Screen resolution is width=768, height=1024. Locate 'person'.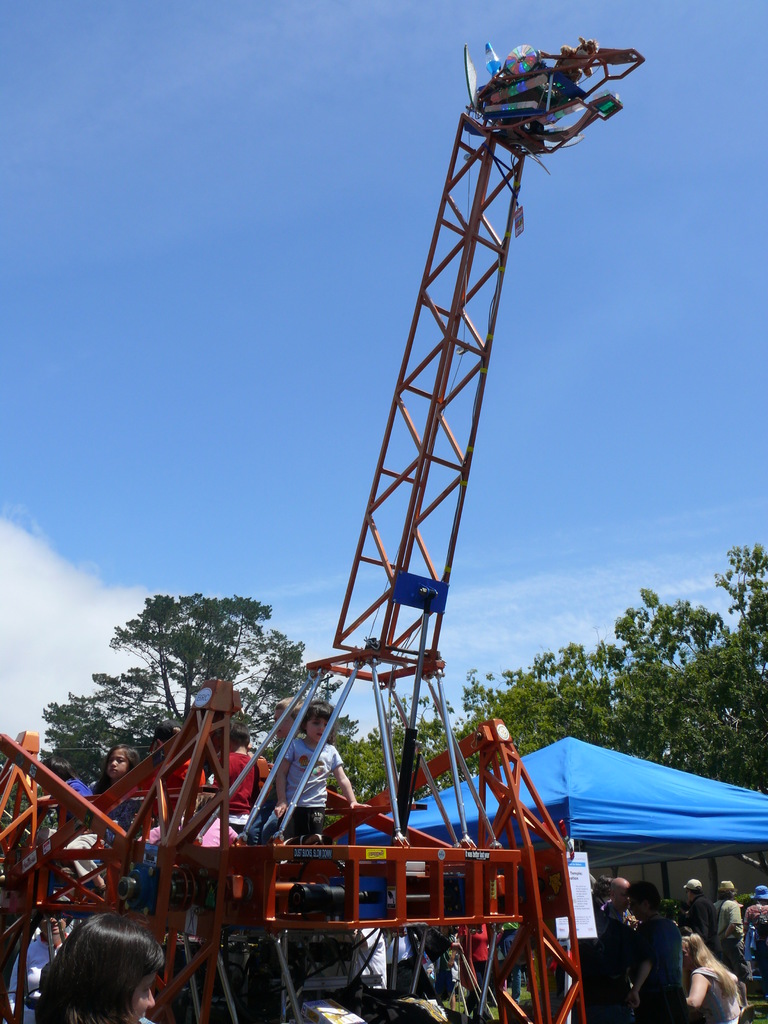
[left=266, top=697, right=371, bottom=840].
